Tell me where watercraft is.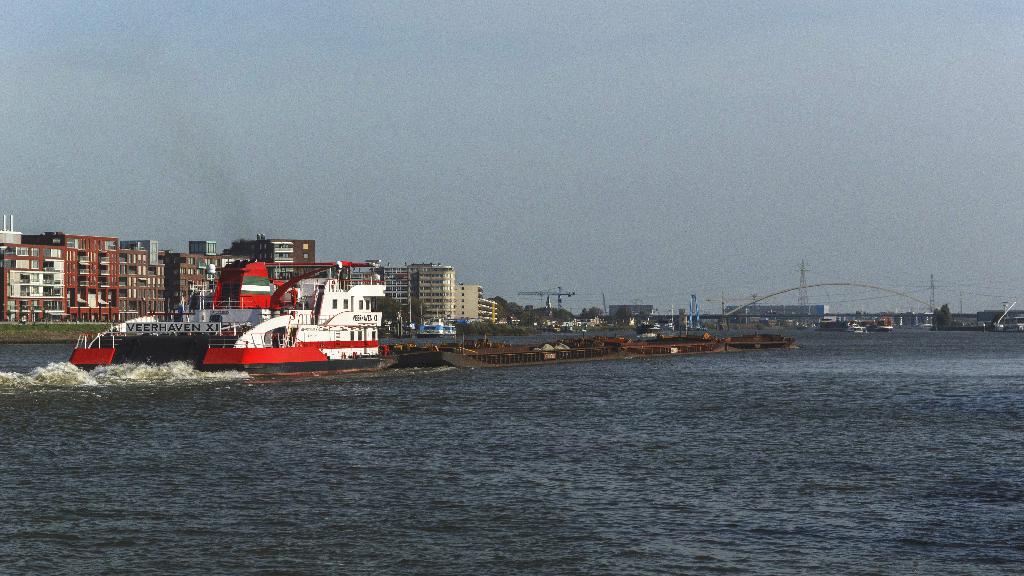
watercraft is at (63,256,377,368).
